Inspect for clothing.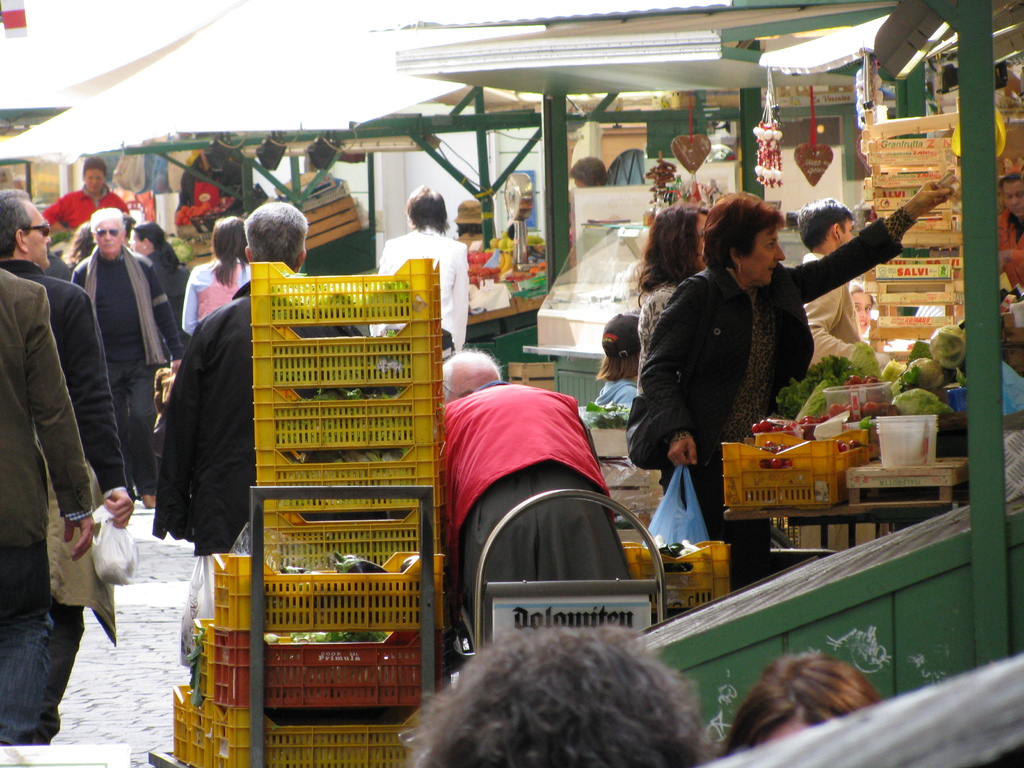
Inspection: (left=279, top=171, right=380, bottom=275).
